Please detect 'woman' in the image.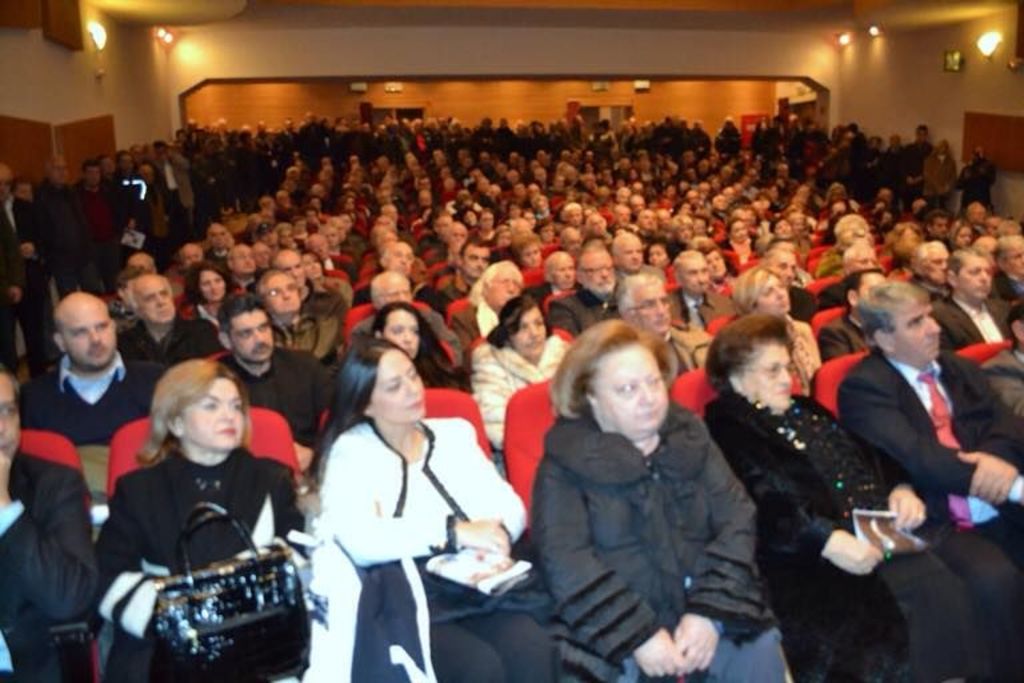
bbox=[101, 358, 313, 682].
